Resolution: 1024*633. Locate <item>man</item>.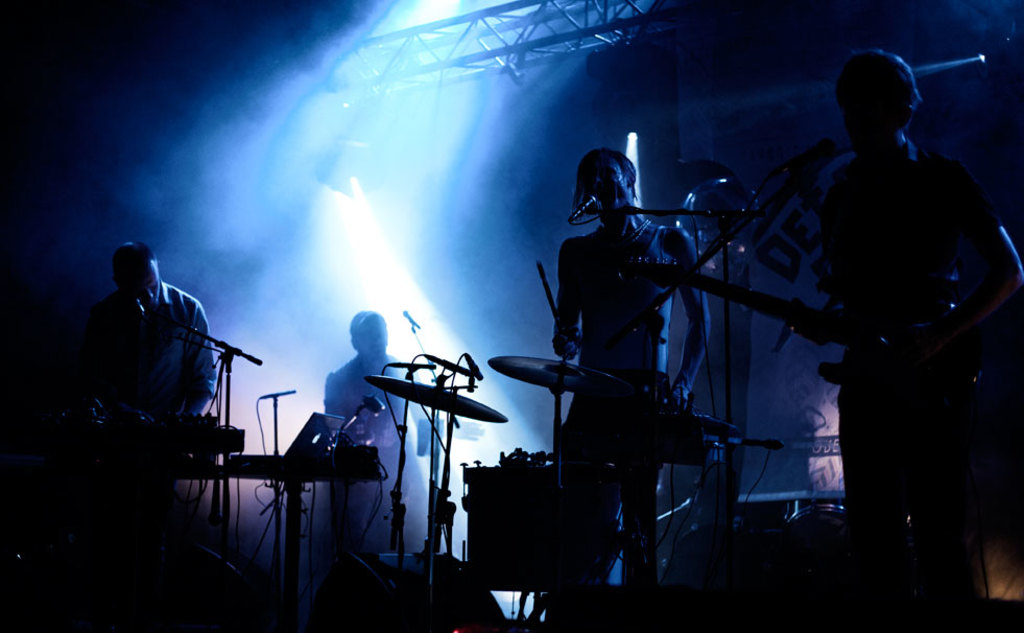
(59,236,223,458).
